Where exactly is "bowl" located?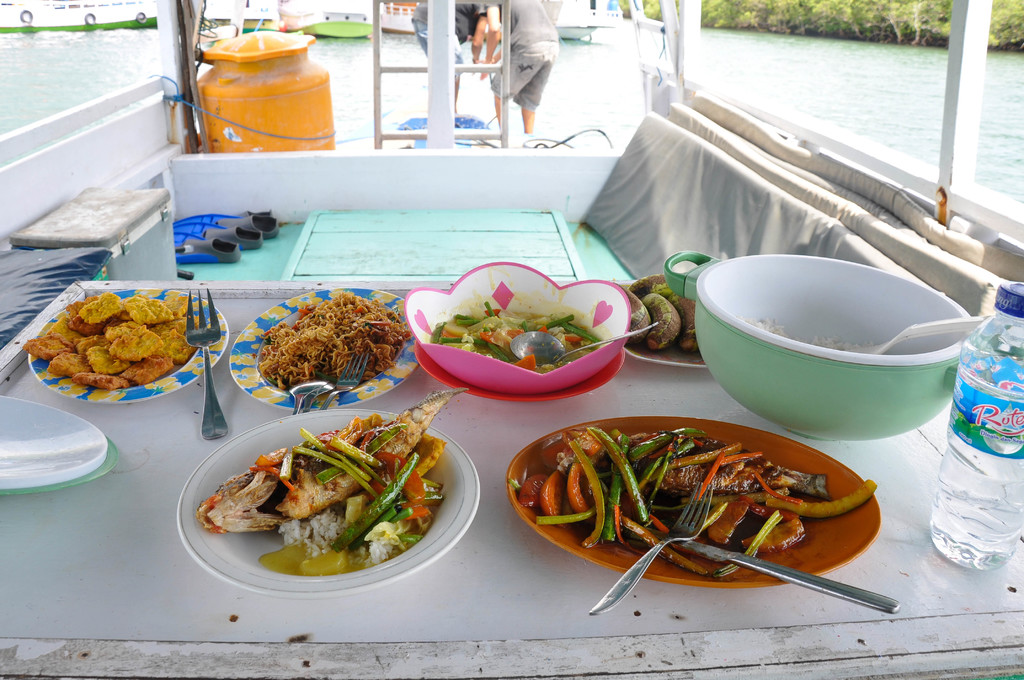
Its bounding box is <region>407, 264, 625, 395</region>.
